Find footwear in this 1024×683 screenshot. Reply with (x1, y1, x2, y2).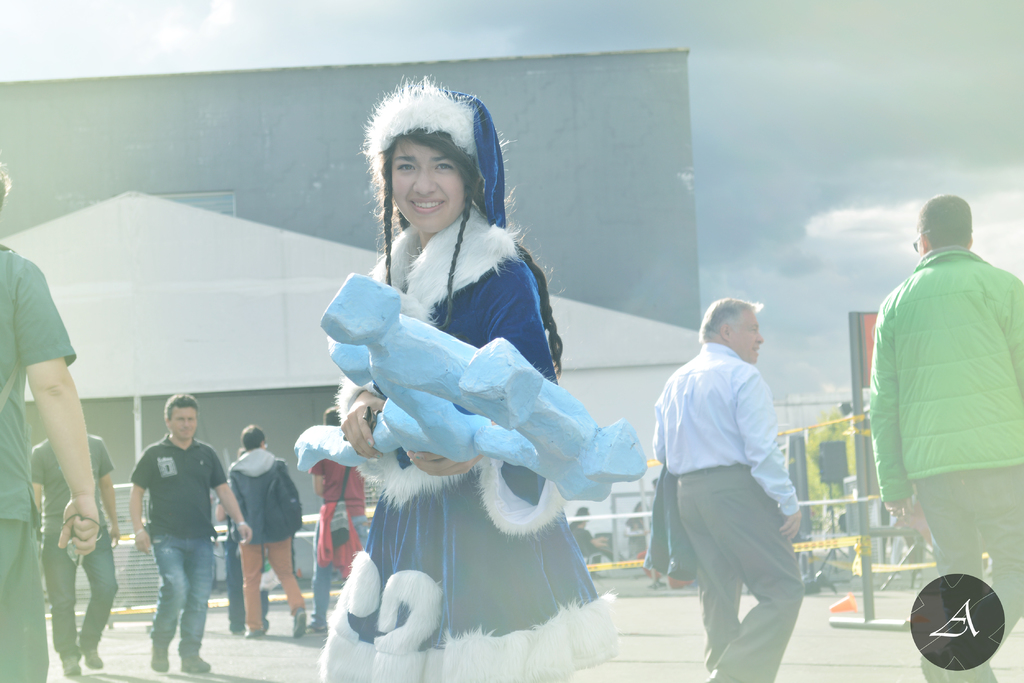
(147, 638, 167, 670).
